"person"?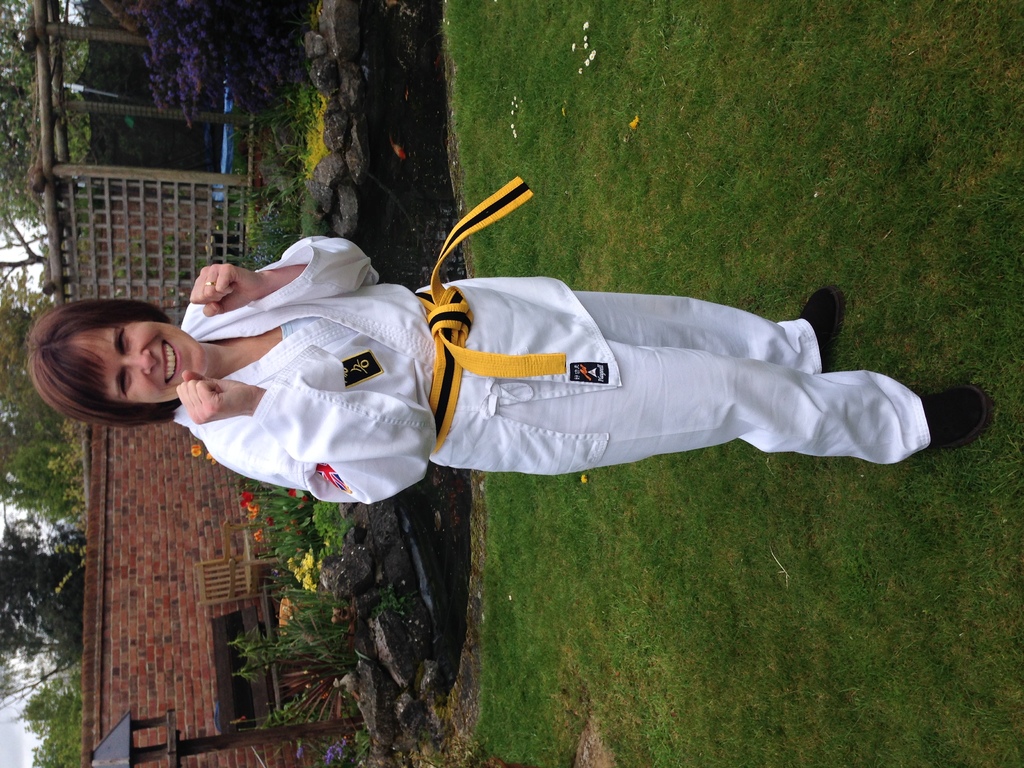
pyautogui.locateOnScreen(31, 230, 973, 484)
